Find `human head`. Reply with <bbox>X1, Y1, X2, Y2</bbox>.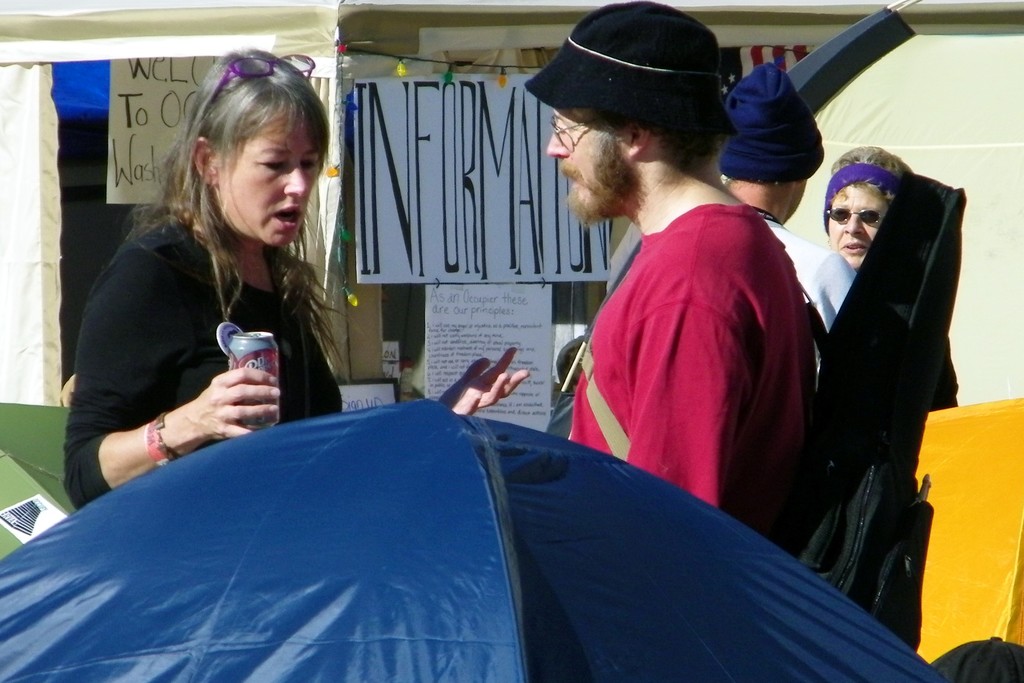
<bbox>723, 89, 805, 220</bbox>.
